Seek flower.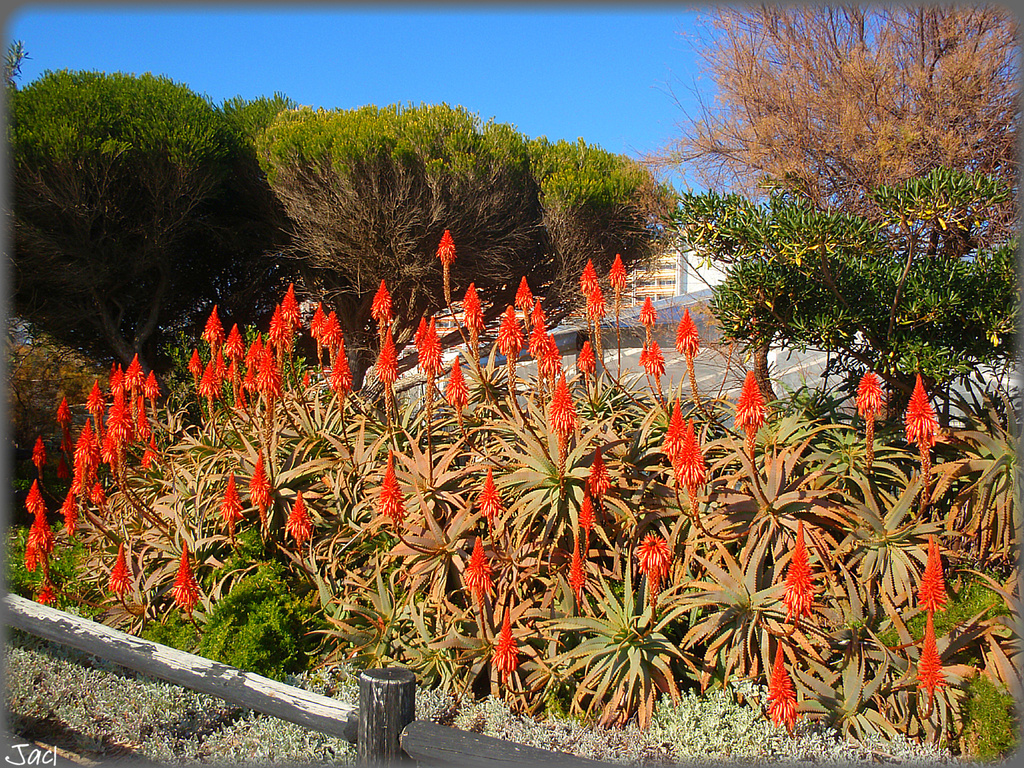
bbox=[636, 534, 676, 583].
